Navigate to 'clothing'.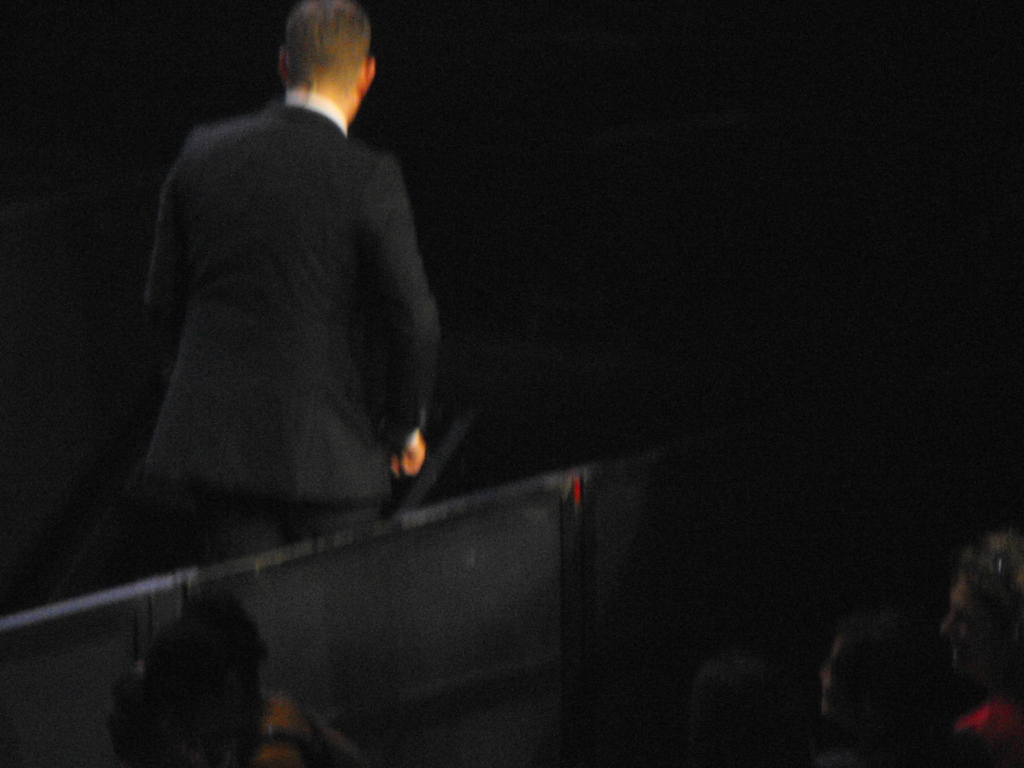
Navigation target: {"left": 140, "top": 90, "right": 444, "bottom": 564}.
